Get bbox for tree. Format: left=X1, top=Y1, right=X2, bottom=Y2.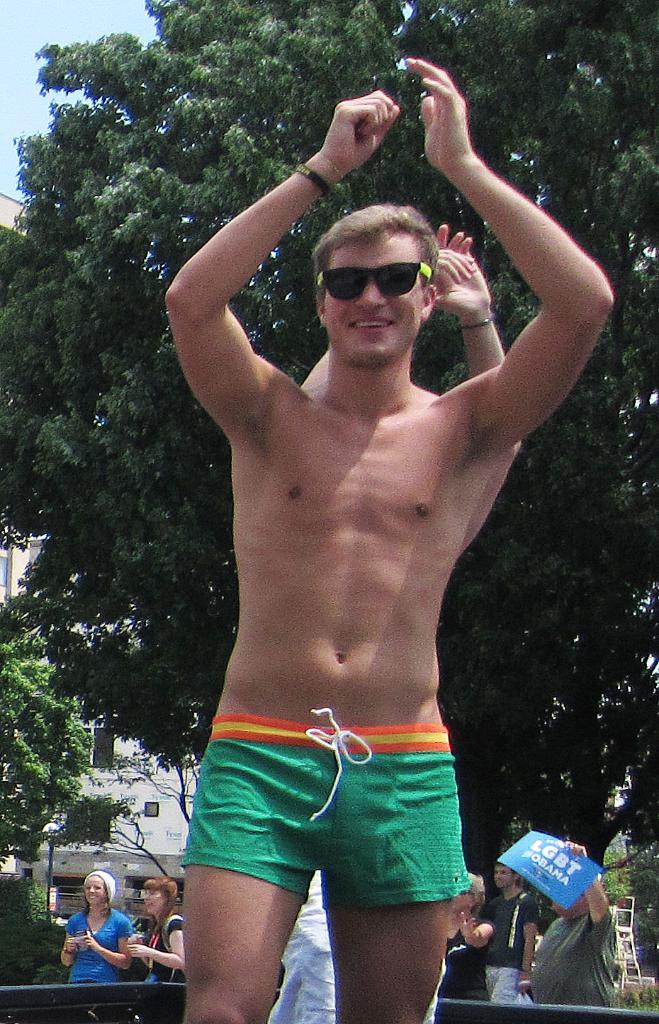
left=6, top=650, right=97, bottom=884.
